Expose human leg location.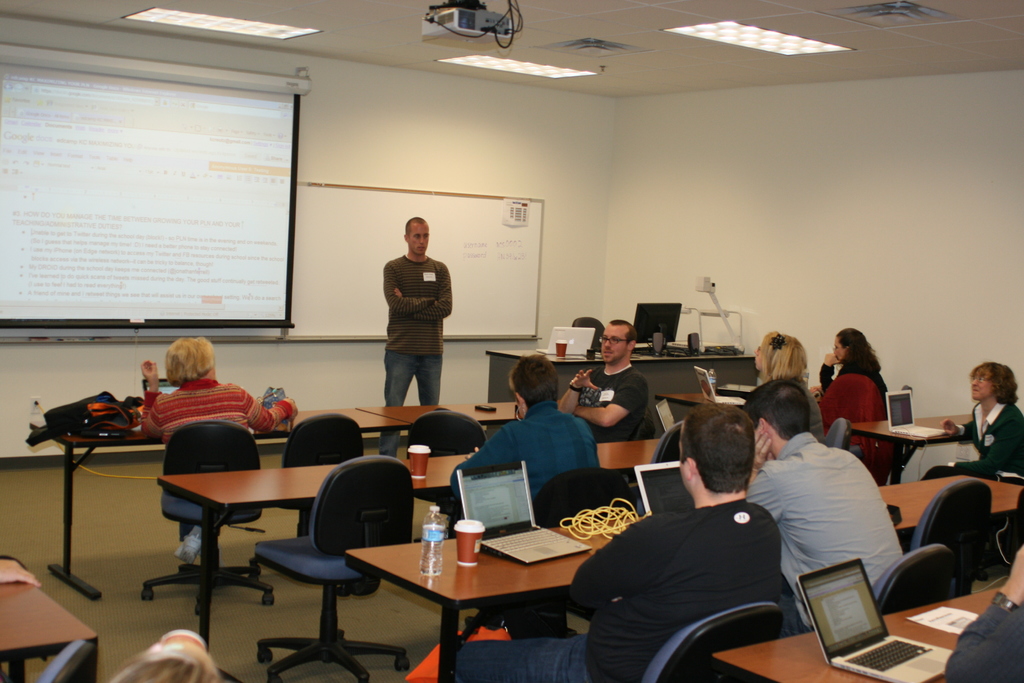
Exposed at 419 355 443 406.
